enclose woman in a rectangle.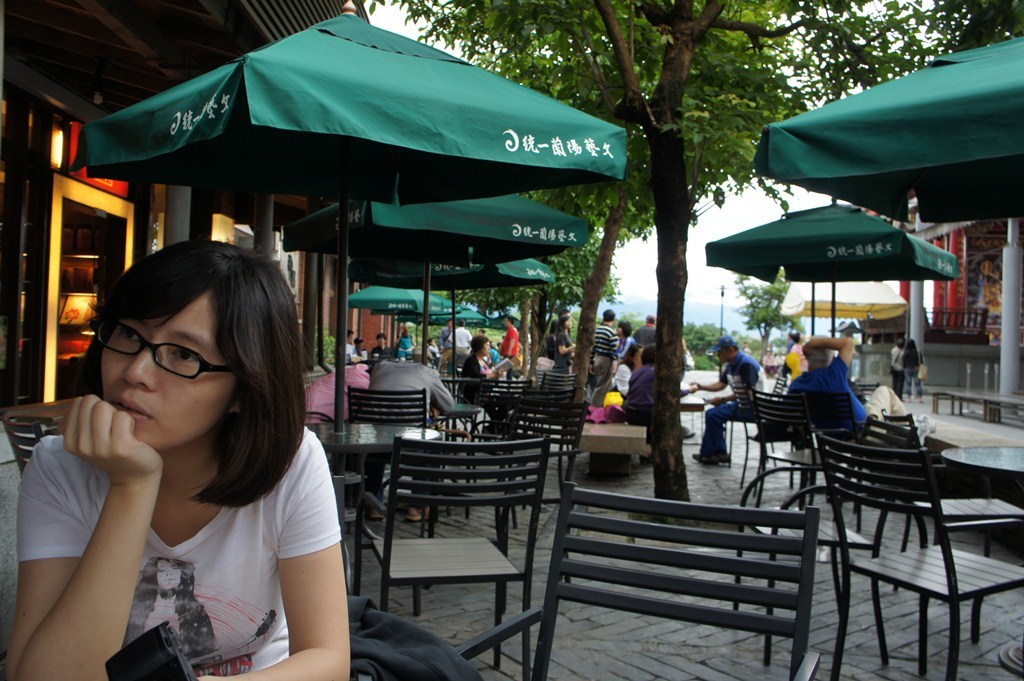
box(624, 338, 671, 429).
